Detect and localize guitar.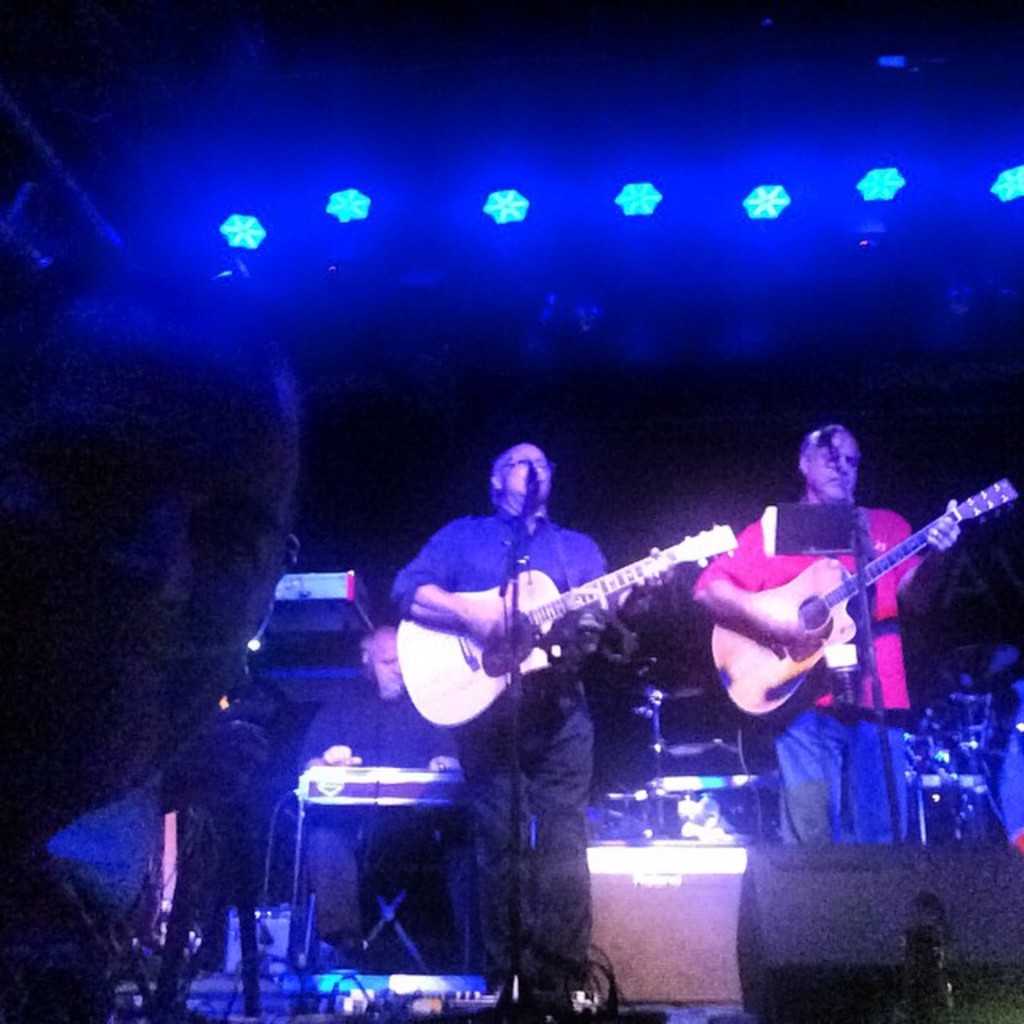
Localized at {"x1": 387, "y1": 522, "x2": 736, "y2": 731}.
